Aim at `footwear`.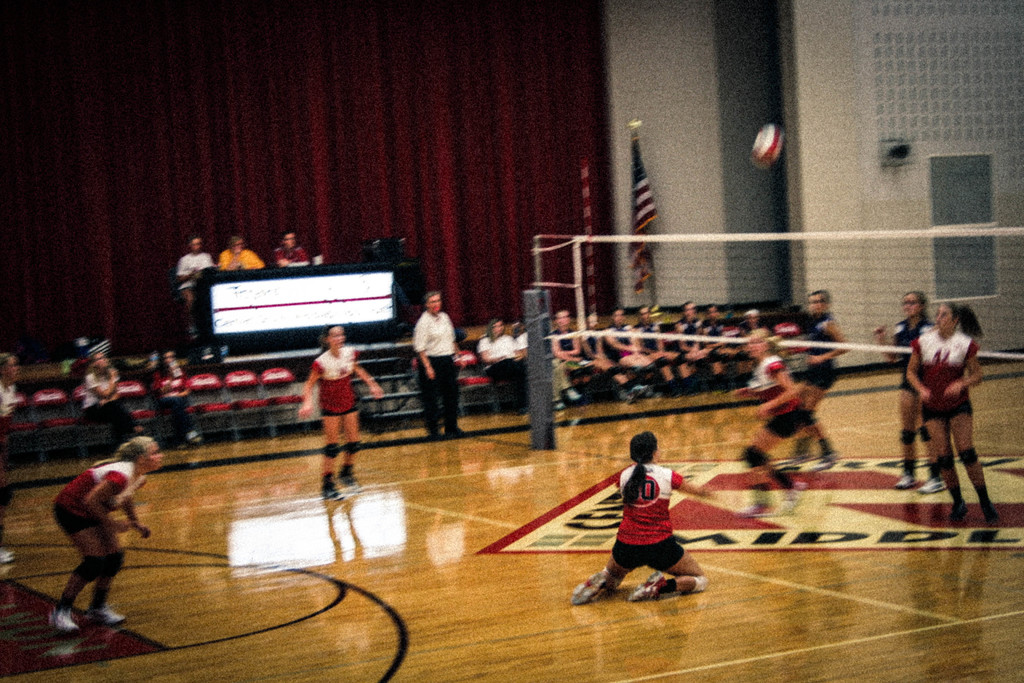
Aimed at pyautogui.locateOnScreen(570, 566, 612, 604).
